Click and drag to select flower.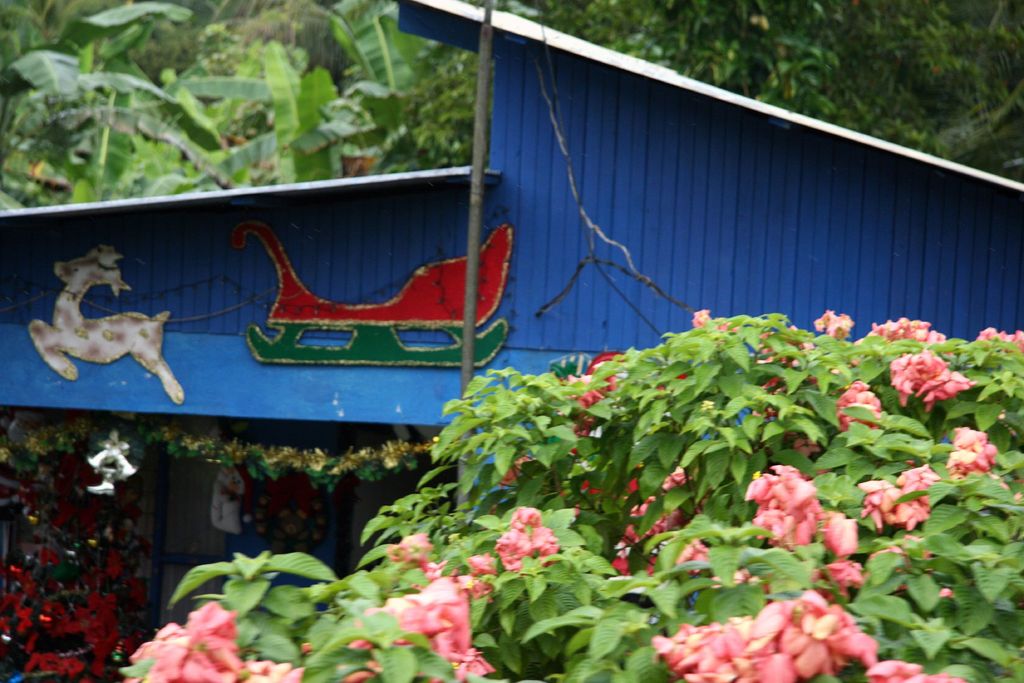
Selection: select_region(863, 659, 963, 682).
